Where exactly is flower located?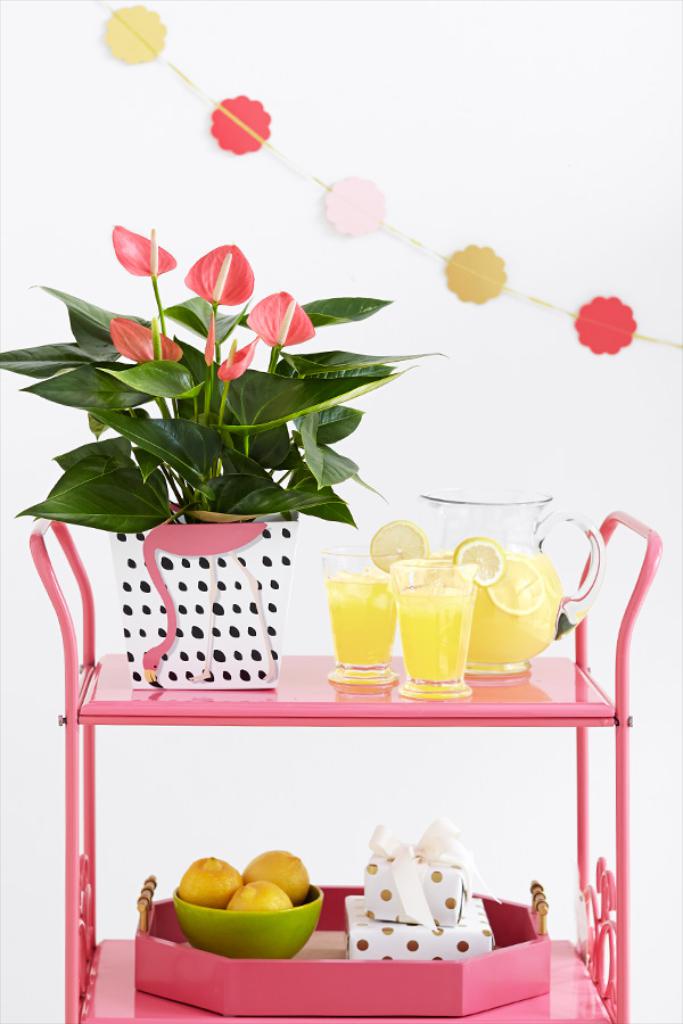
Its bounding box is select_region(106, 314, 184, 365).
